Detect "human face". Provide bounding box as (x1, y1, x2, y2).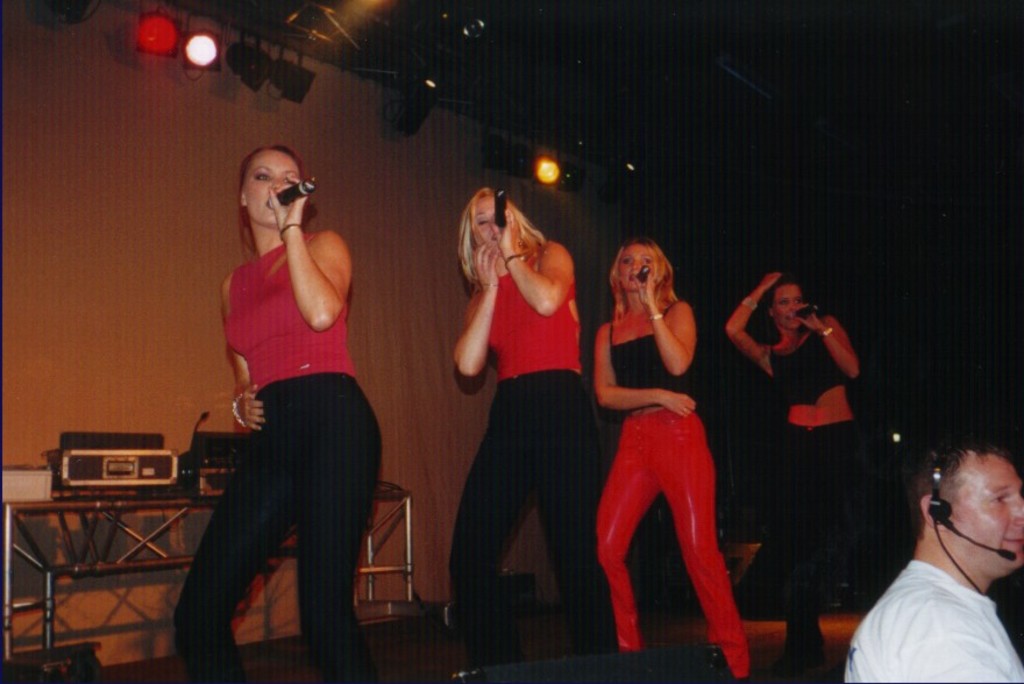
(477, 191, 515, 249).
